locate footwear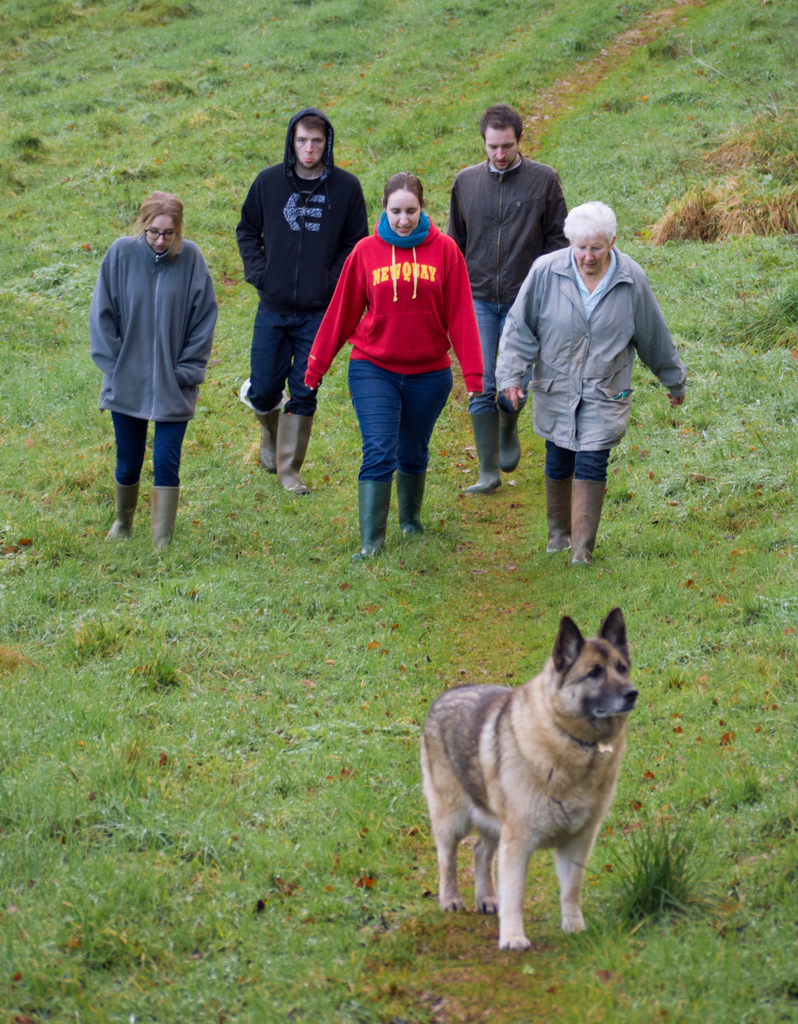
select_region(349, 478, 391, 564)
